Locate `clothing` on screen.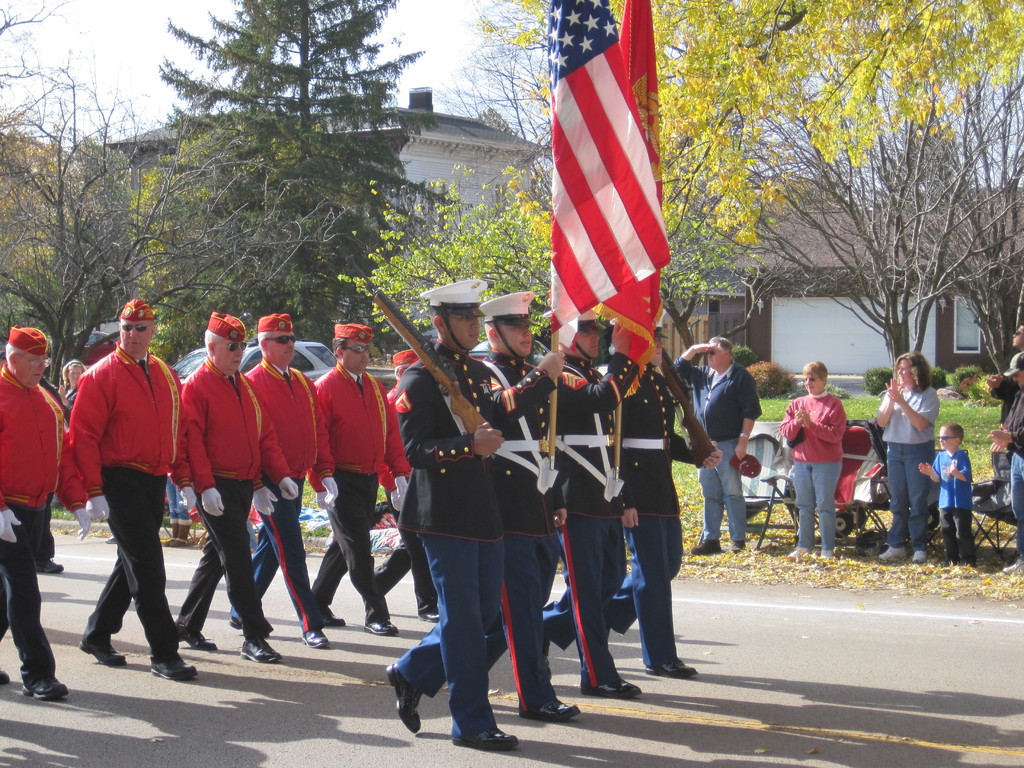
On screen at (777,392,856,573).
